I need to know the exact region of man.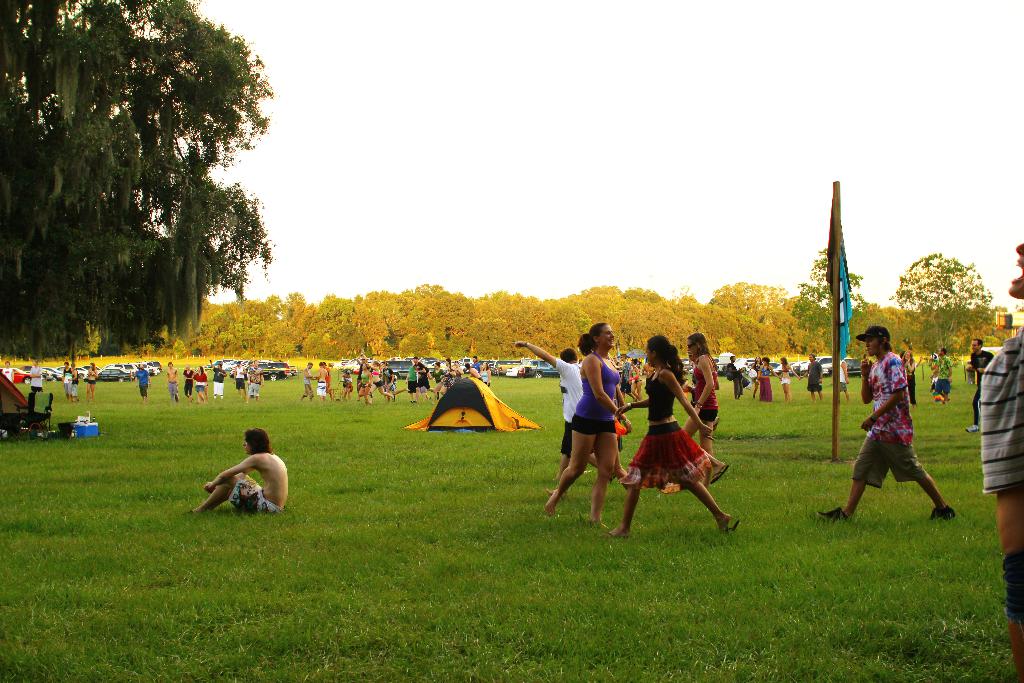
Region: (964, 340, 992, 431).
